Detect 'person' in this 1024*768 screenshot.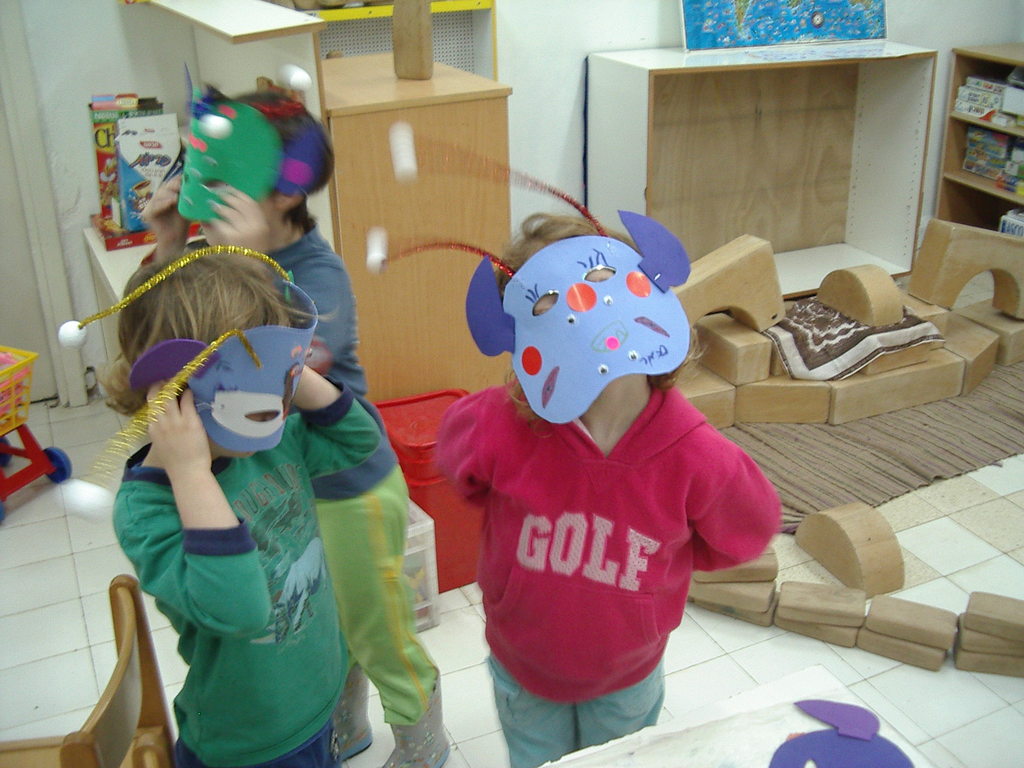
Detection: (x1=433, y1=213, x2=777, y2=767).
